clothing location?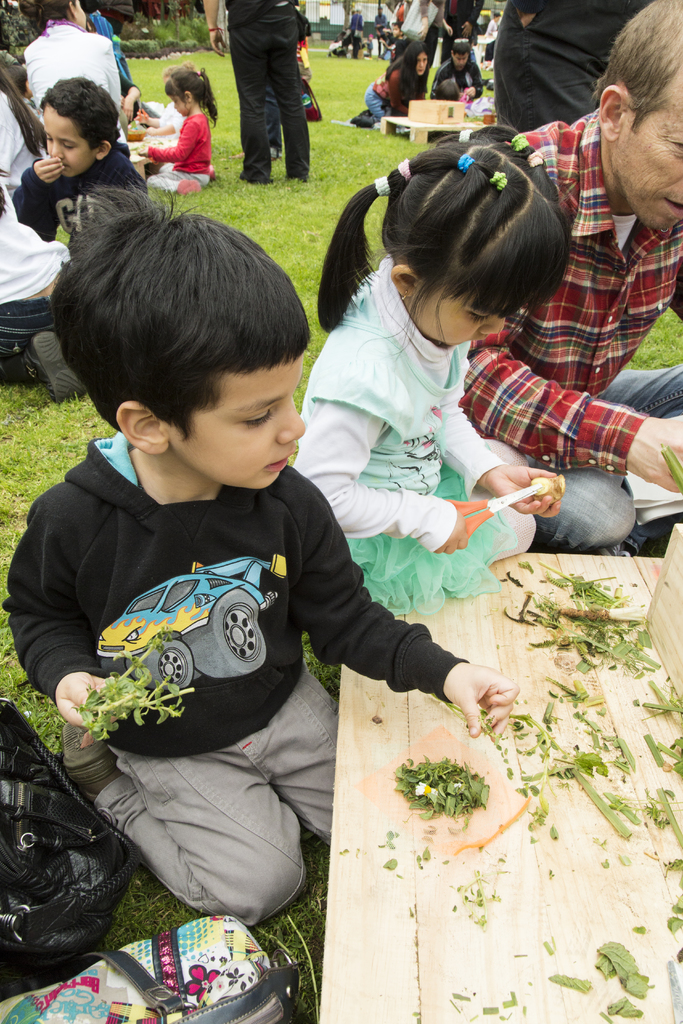
l=0, t=180, r=70, b=392
